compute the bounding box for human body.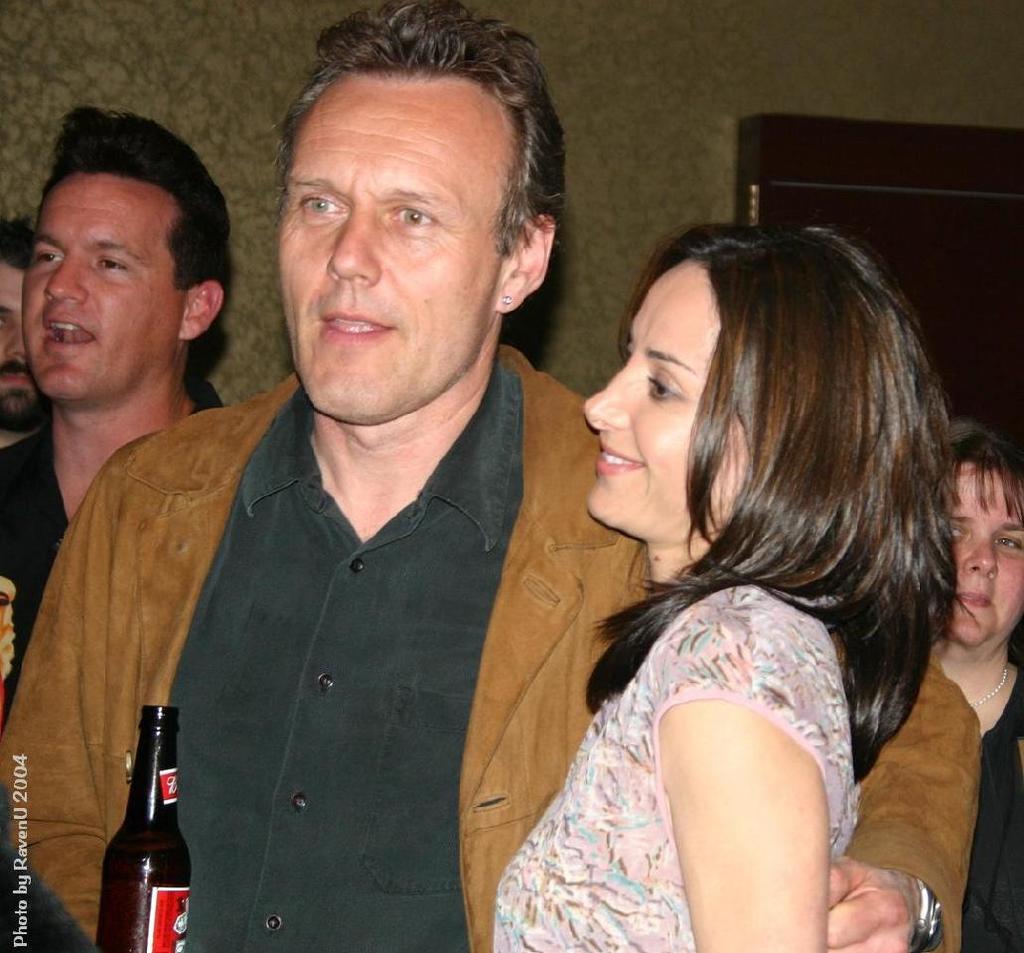
{"left": 0, "top": 344, "right": 989, "bottom": 952}.
